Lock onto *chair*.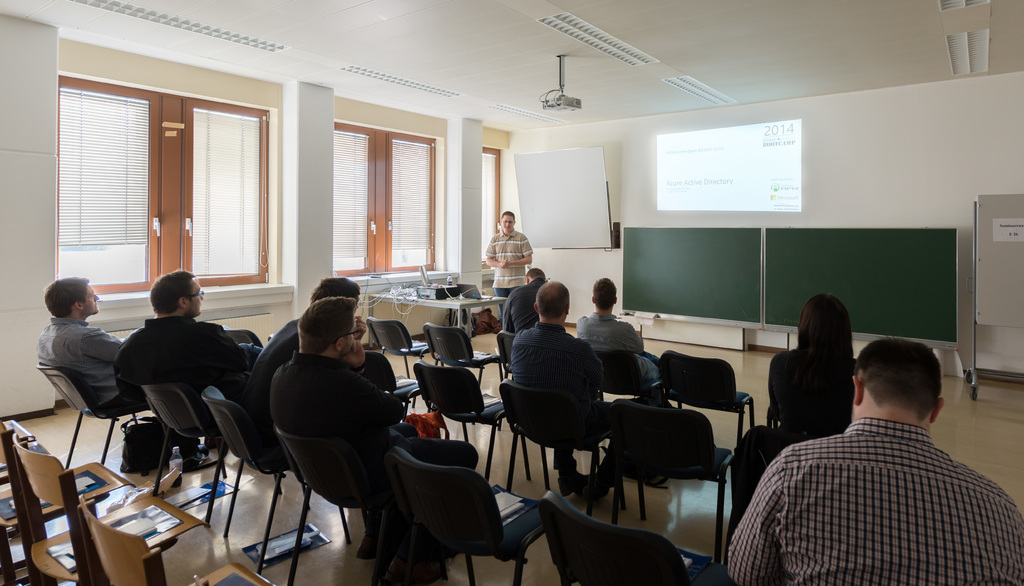
Locked: left=421, top=321, right=490, bottom=387.
